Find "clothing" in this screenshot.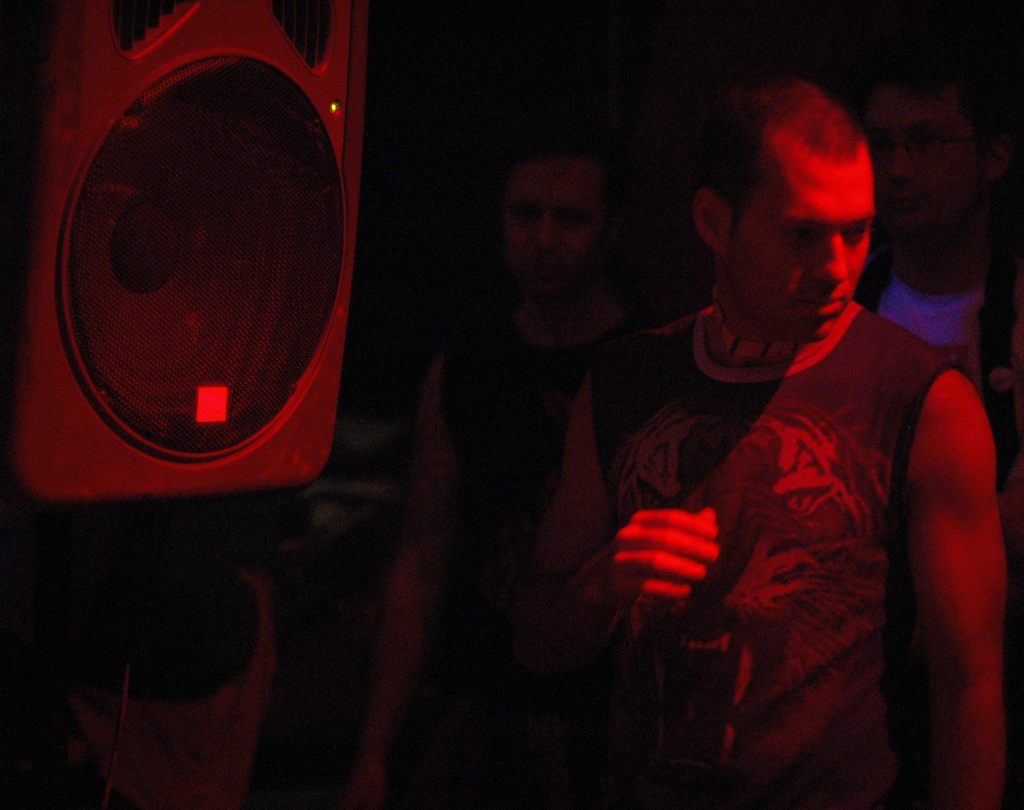
The bounding box for "clothing" is 431, 293, 604, 809.
